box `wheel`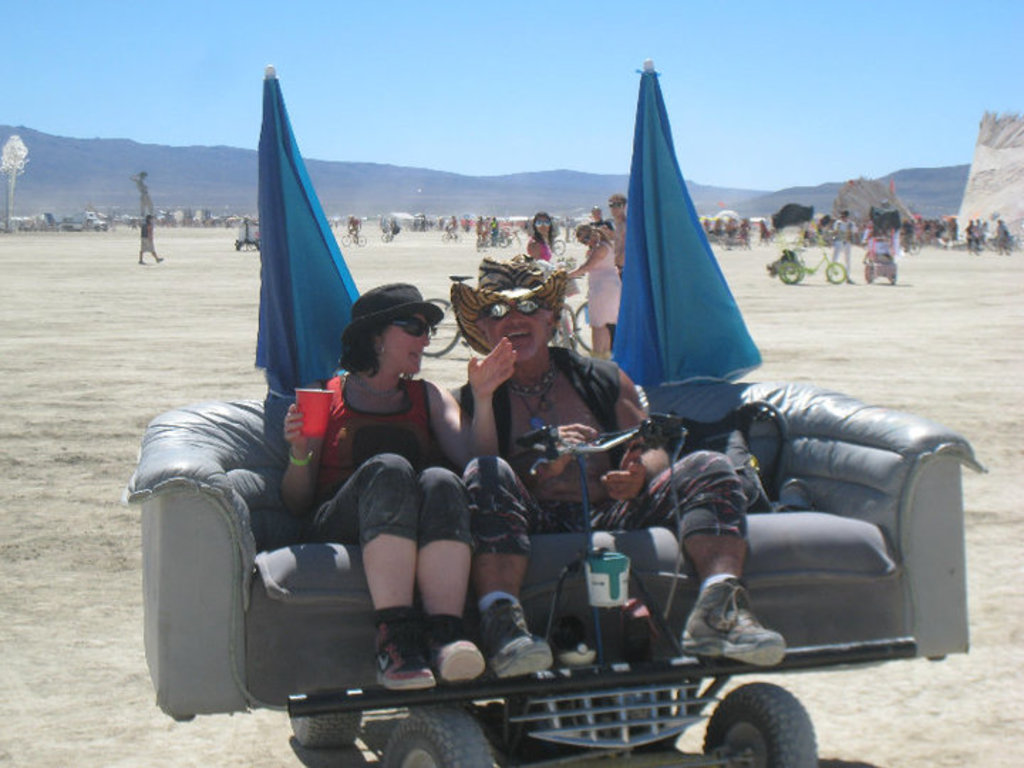
{"x1": 575, "y1": 299, "x2": 592, "y2": 354}
